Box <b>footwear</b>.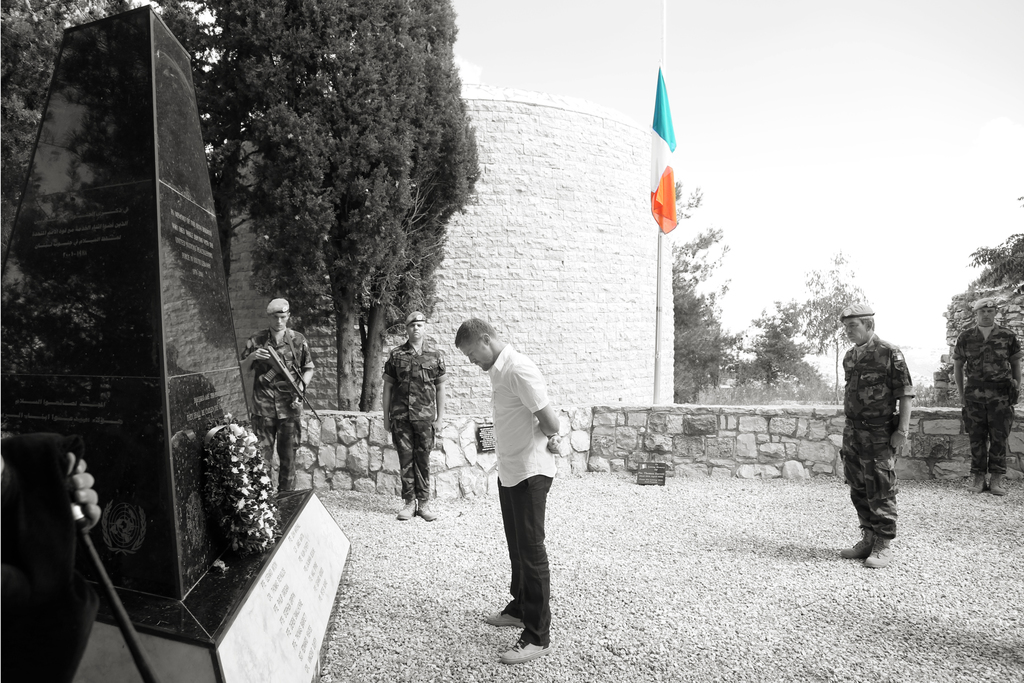
x1=970, y1=475, x2=989, y2=495.
